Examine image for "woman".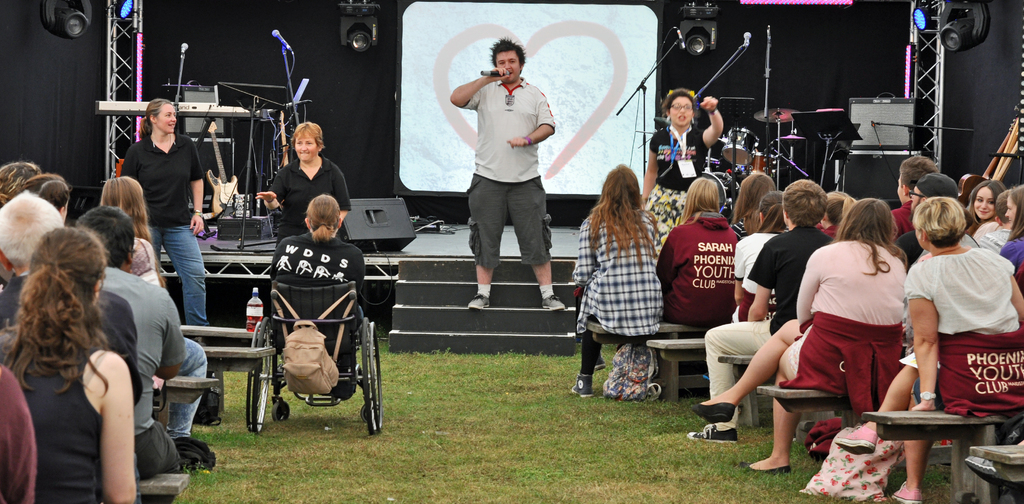
Examination result: rect(0, 218, 144, 503).
